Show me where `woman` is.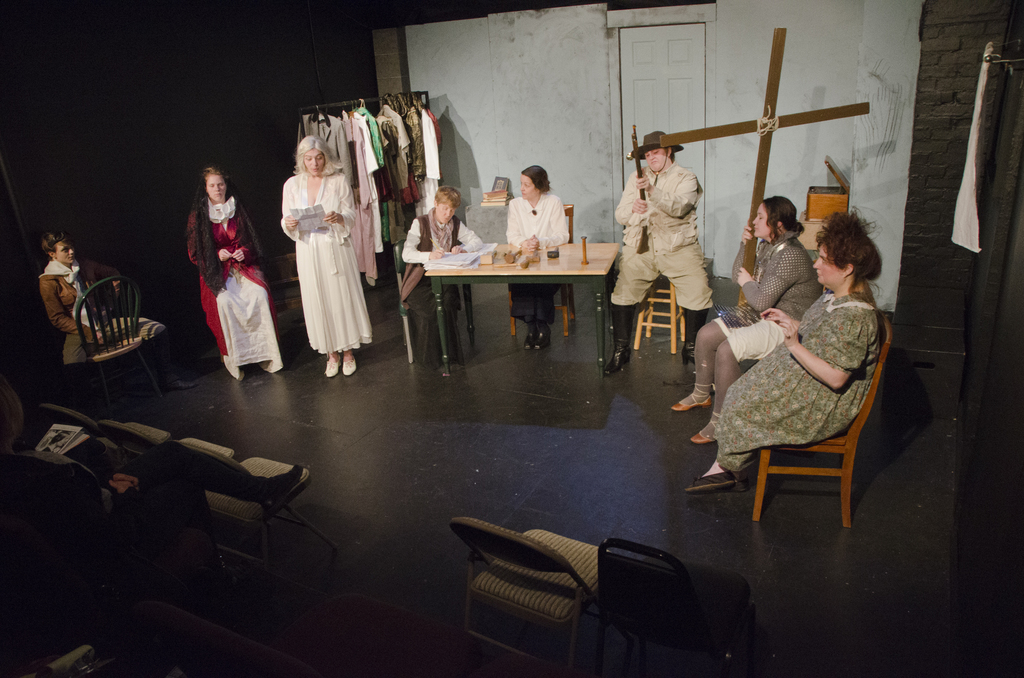
`woman` is at <region>188, 156, 276, 392</region>.
